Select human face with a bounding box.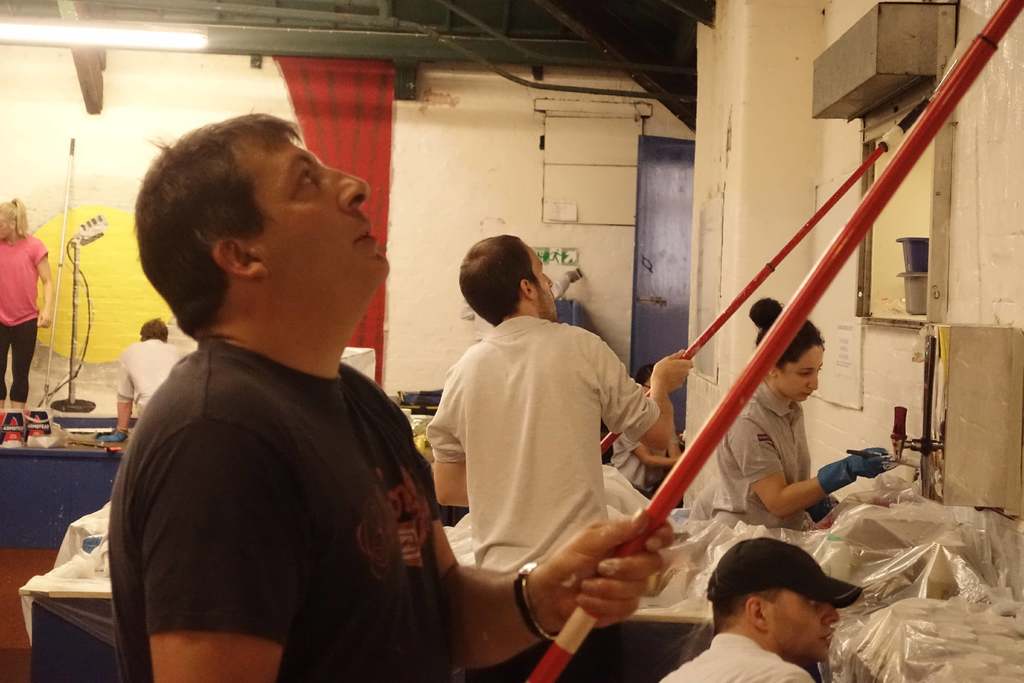
bbox=(765, 589, 838, 662).
